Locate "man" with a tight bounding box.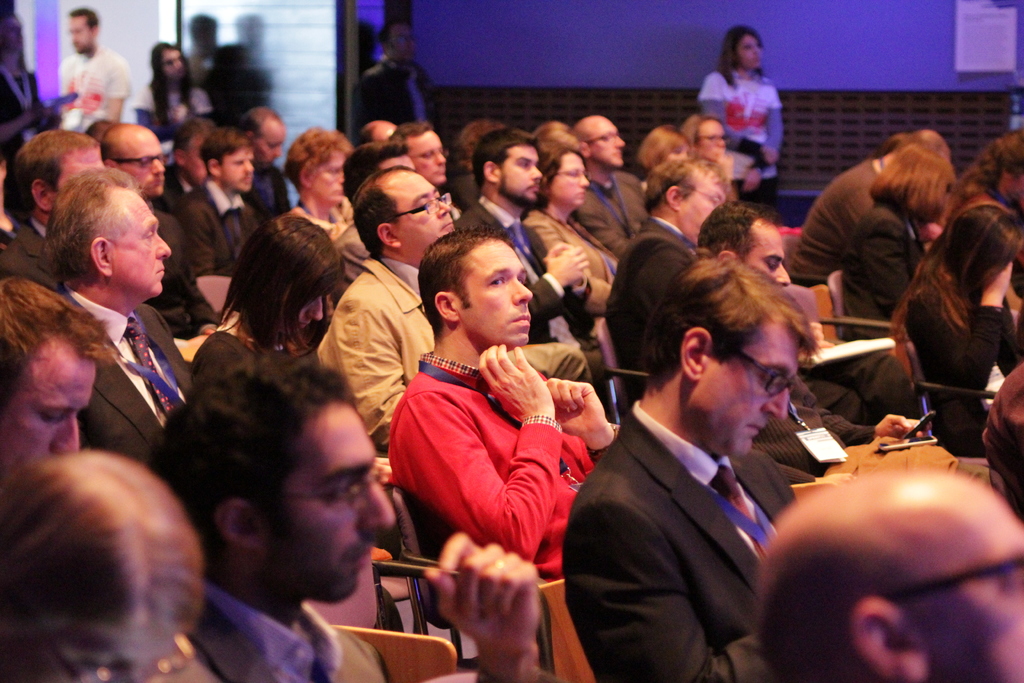
x1=754 y1=467 x2=1023 y2=682.
